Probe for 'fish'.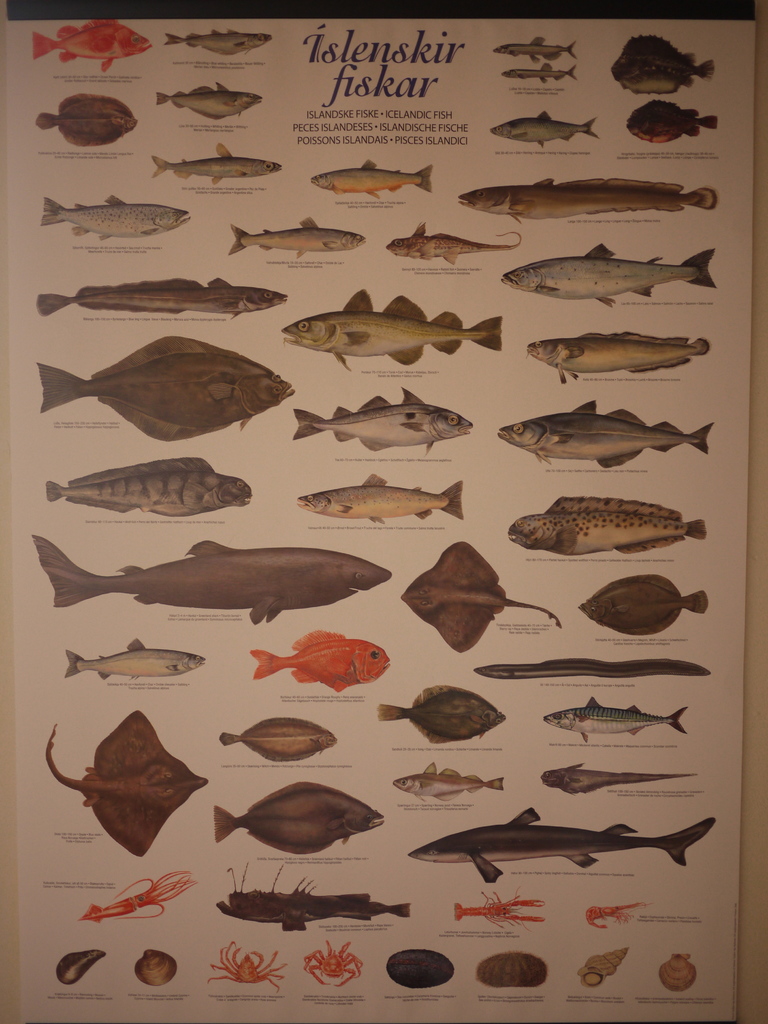
Probe result: <box>220,716,335,760</box>.
